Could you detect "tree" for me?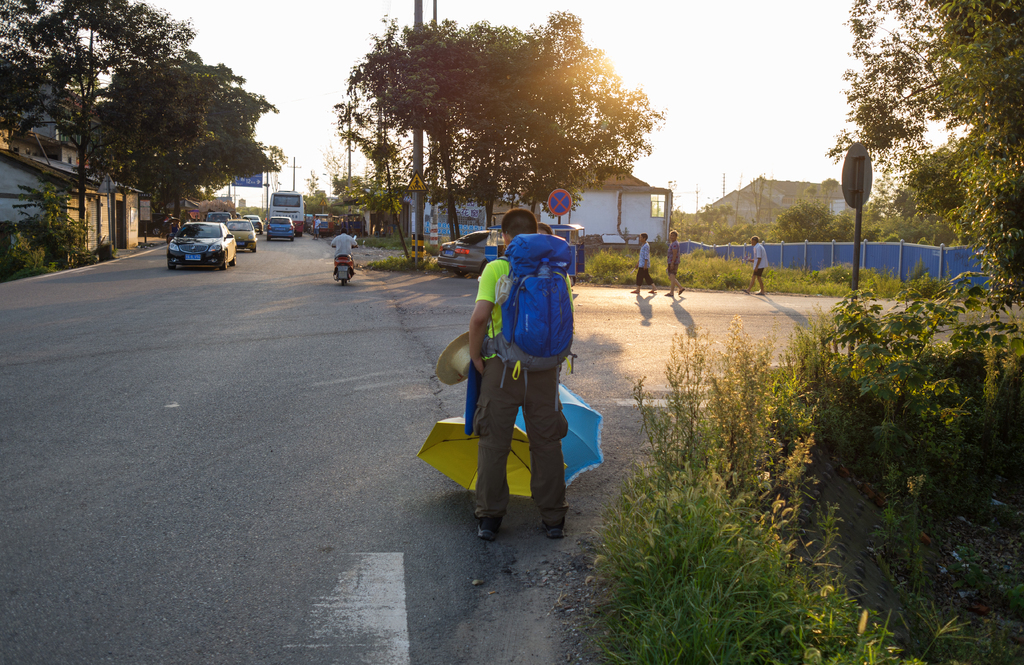
Detection result: x1=287 y1=14 x2=674 y2=231.
